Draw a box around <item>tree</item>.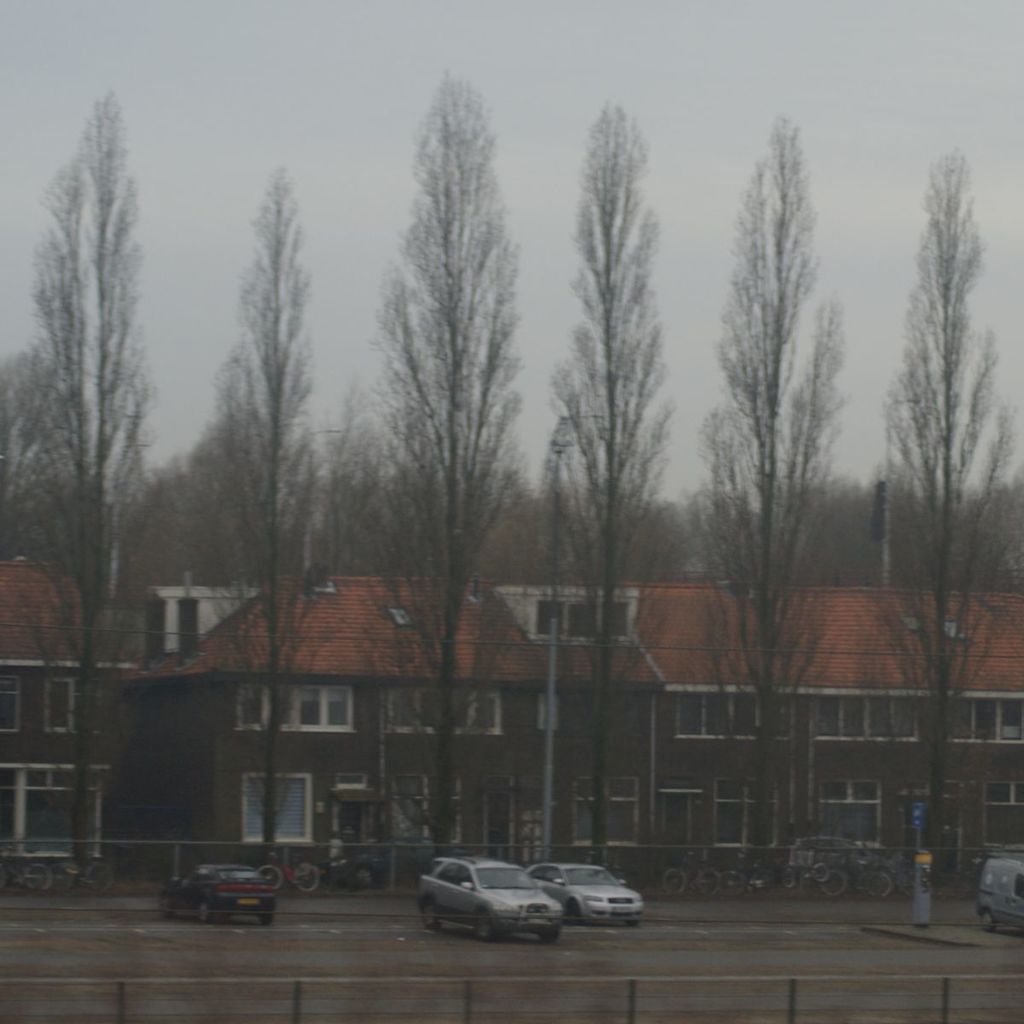
region(701, 99, 840, 873).
